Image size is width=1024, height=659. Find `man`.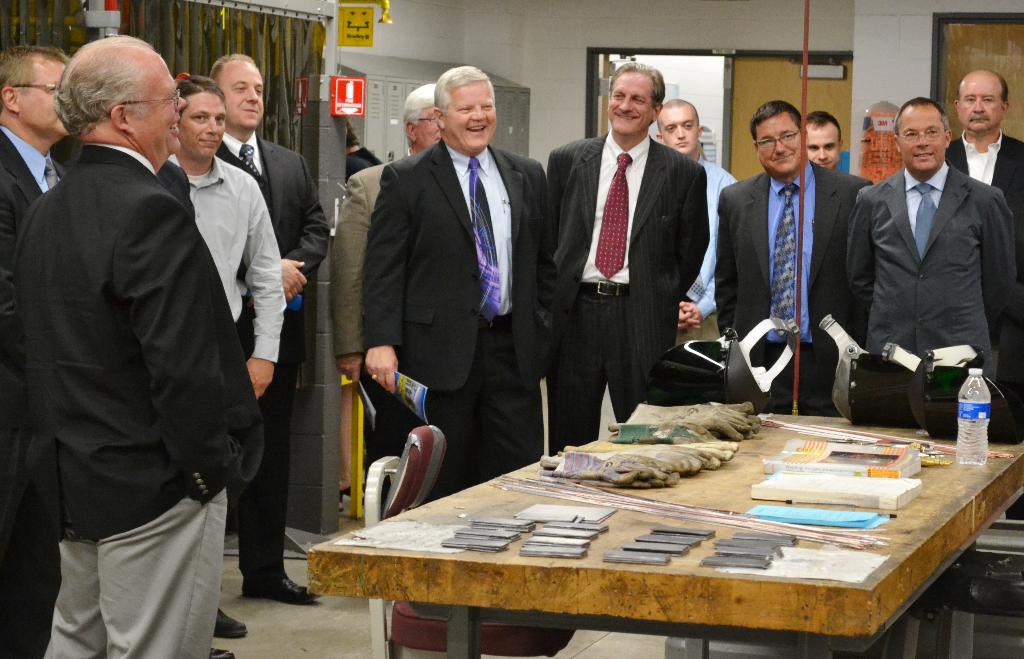
x1=850 y1=101 x2=1021 y2=387.
